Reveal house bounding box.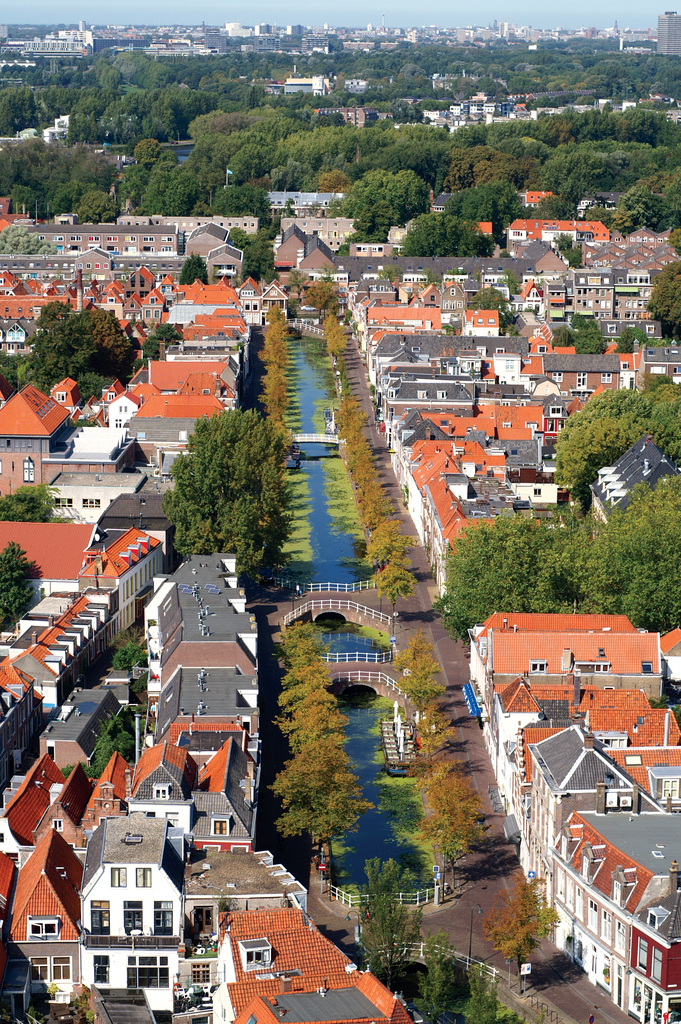
Revealed: rect(54, 803, 206, 1002).
